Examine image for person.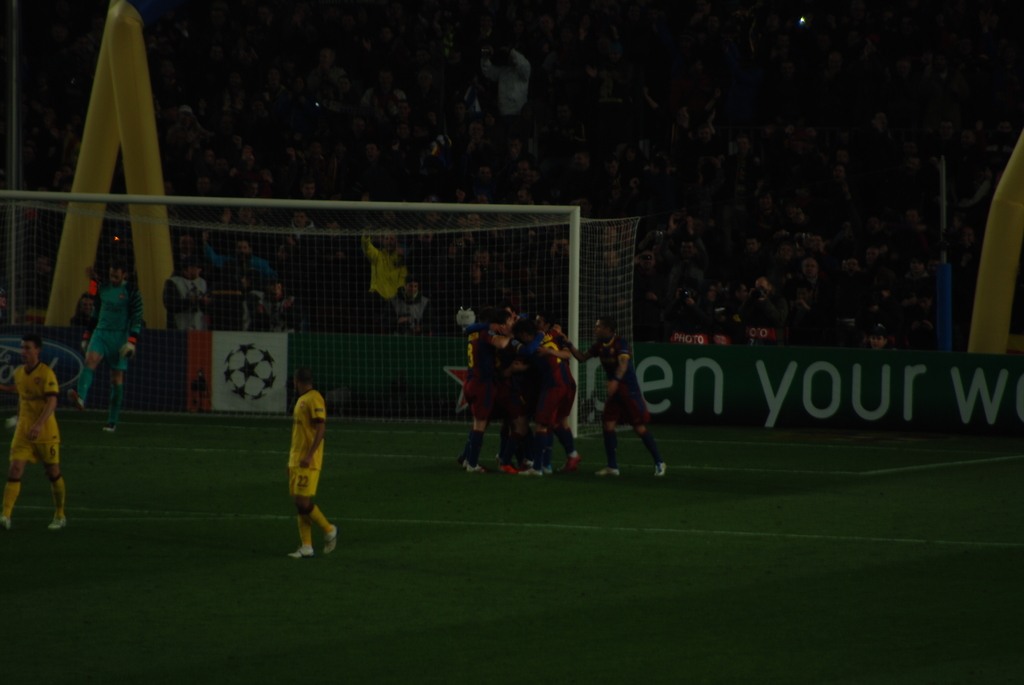
Examination result: rect(221, 239, 269, 290).
